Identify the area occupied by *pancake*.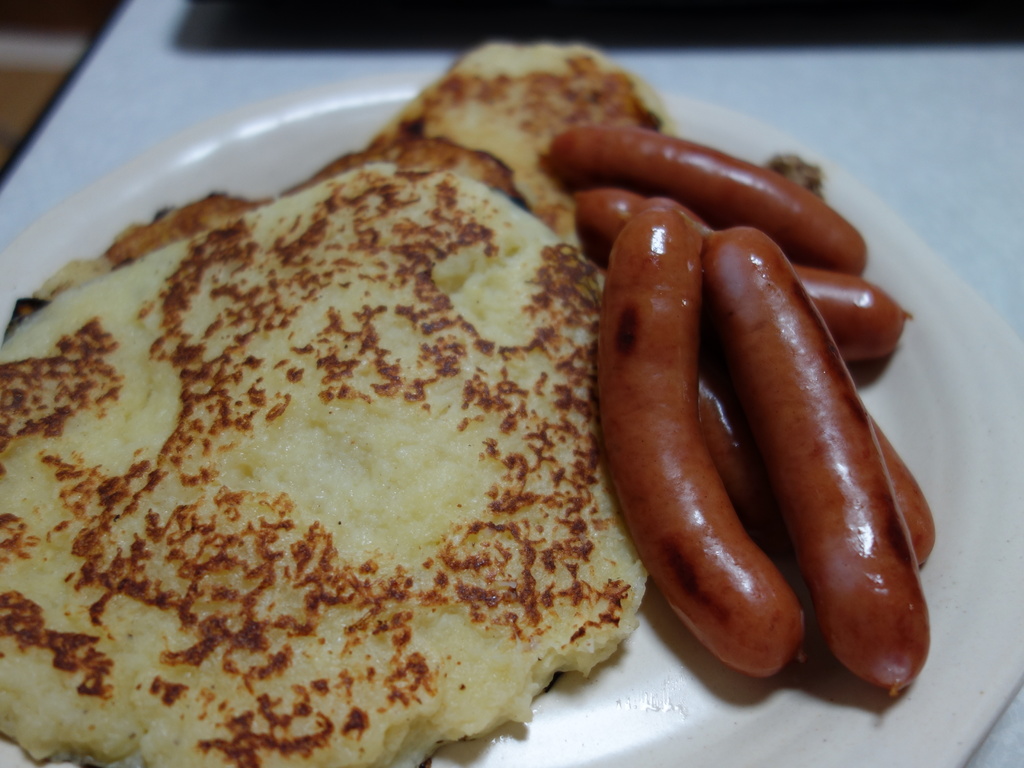
Area: 0,179,609,767.
